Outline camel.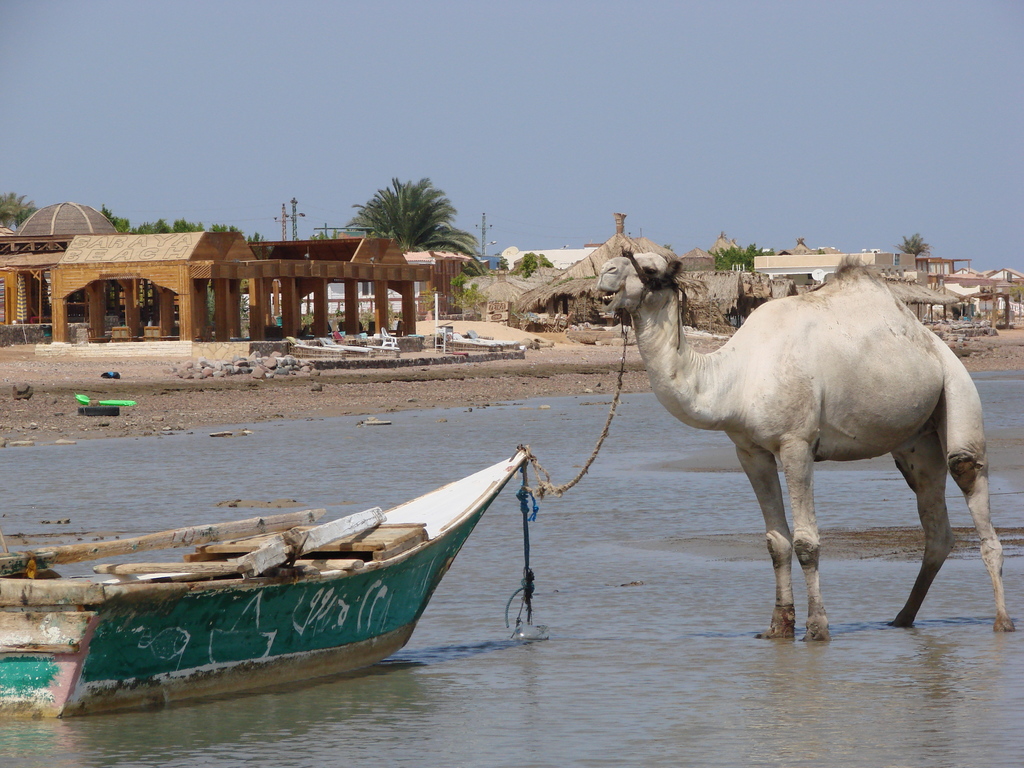
Outline: 597 250 1021 643.
